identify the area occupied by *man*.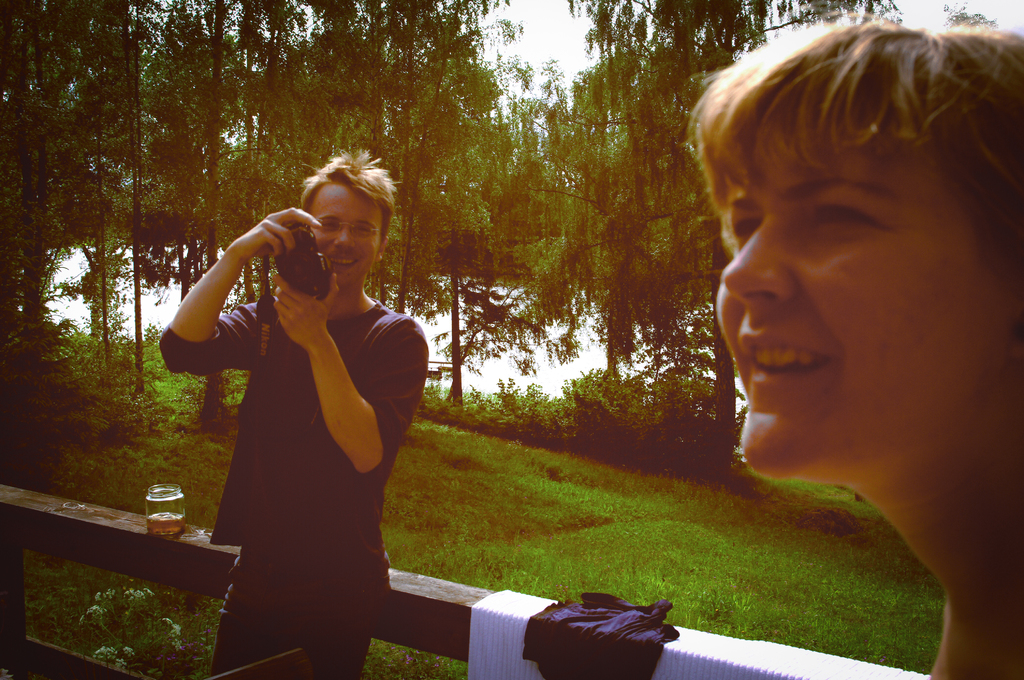
Area: 152:134:444:679.
